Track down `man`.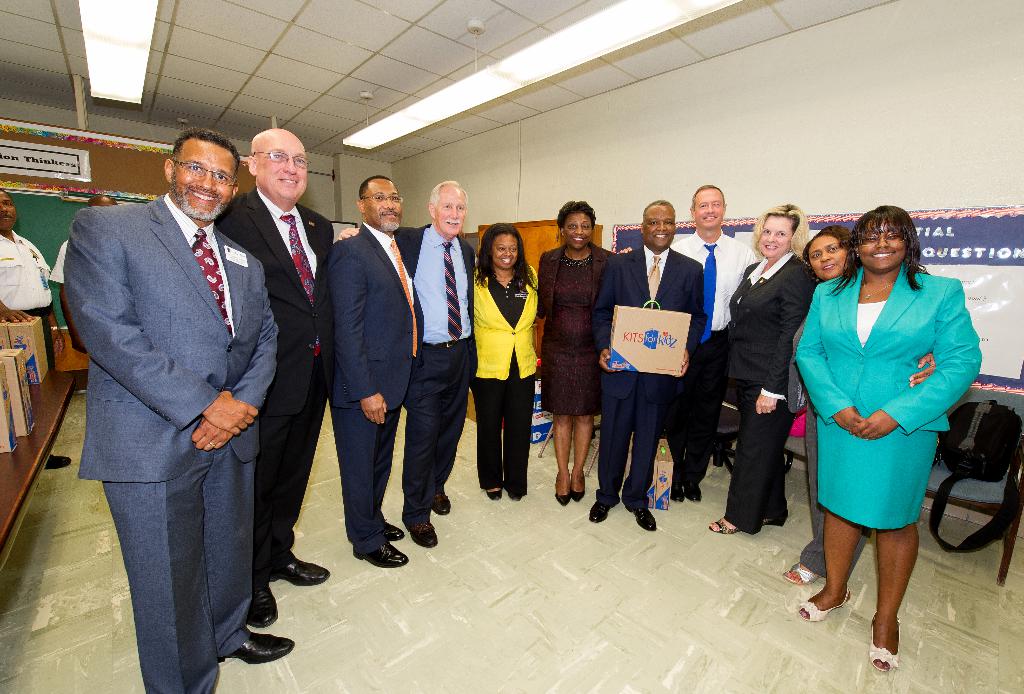
Tracked to bbox(50, 194, 115, 351).
